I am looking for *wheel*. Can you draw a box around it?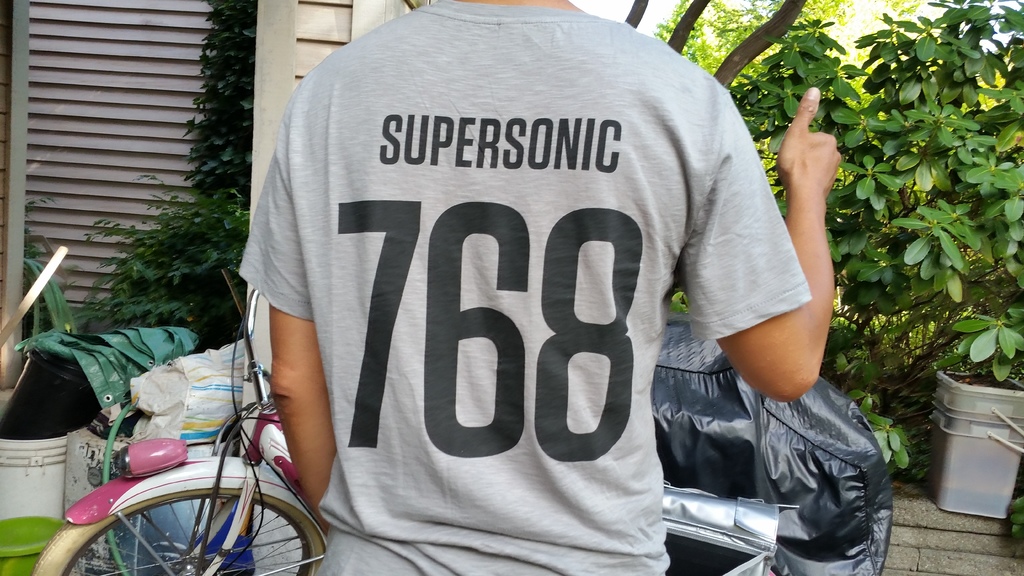
Sure, the bounding box is [x1=61, y1=477, x2=243, y2=570].
